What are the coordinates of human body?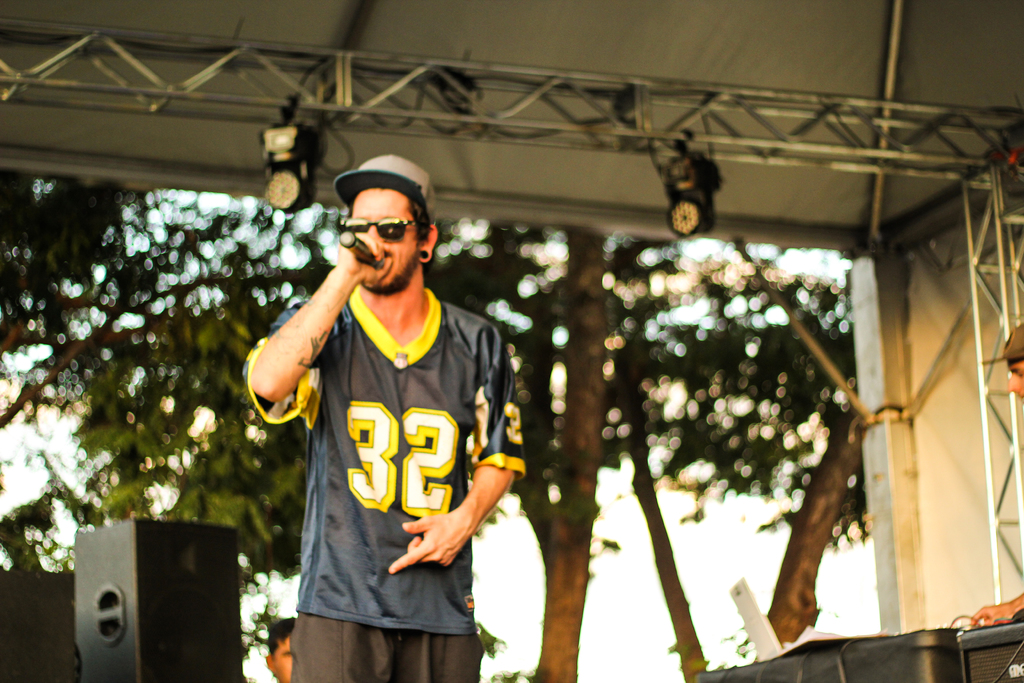
box=[241, 154, 523, 682].
